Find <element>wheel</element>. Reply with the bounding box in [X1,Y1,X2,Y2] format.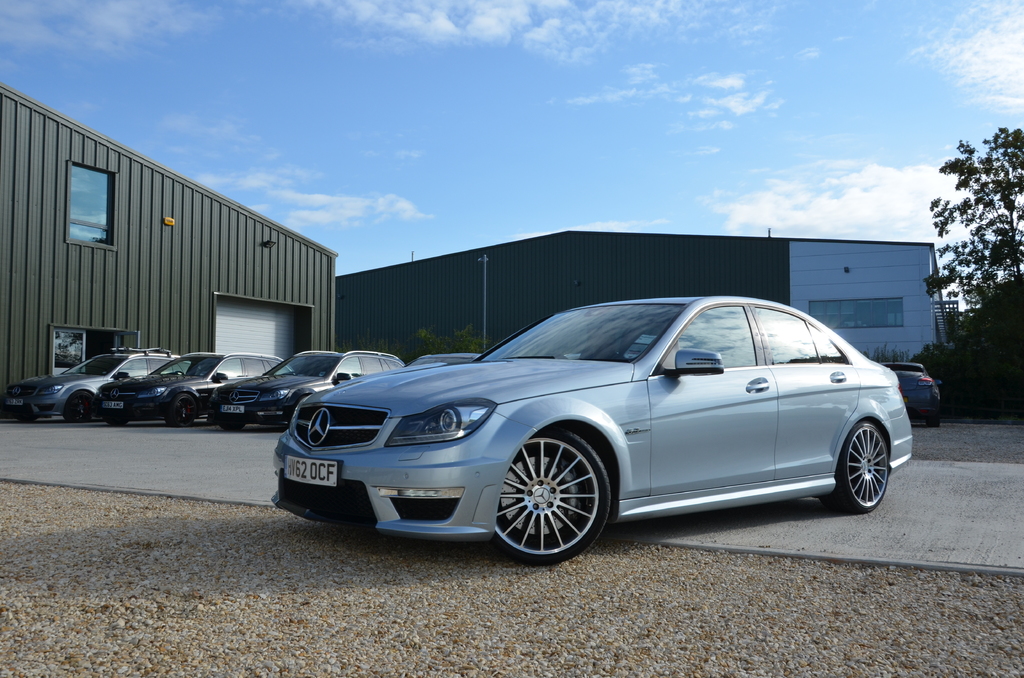
[217,423,251,436].
